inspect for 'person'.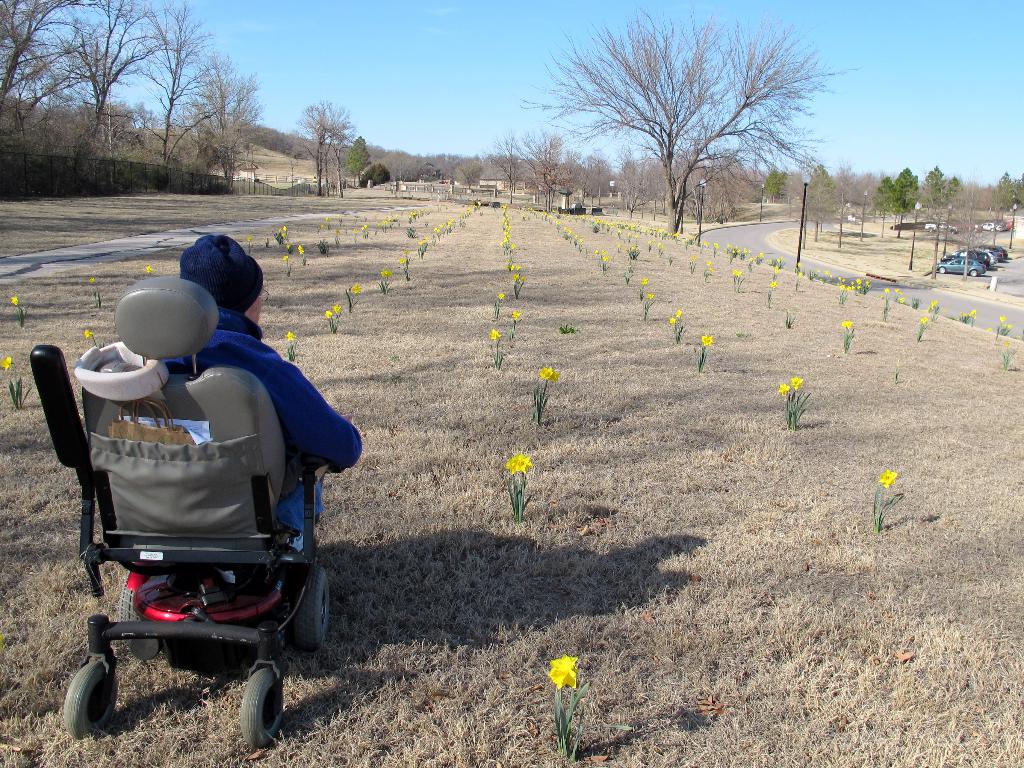
Inspection: {"left": 157, "top": 236, "right": 367, "bottom": 587}.
